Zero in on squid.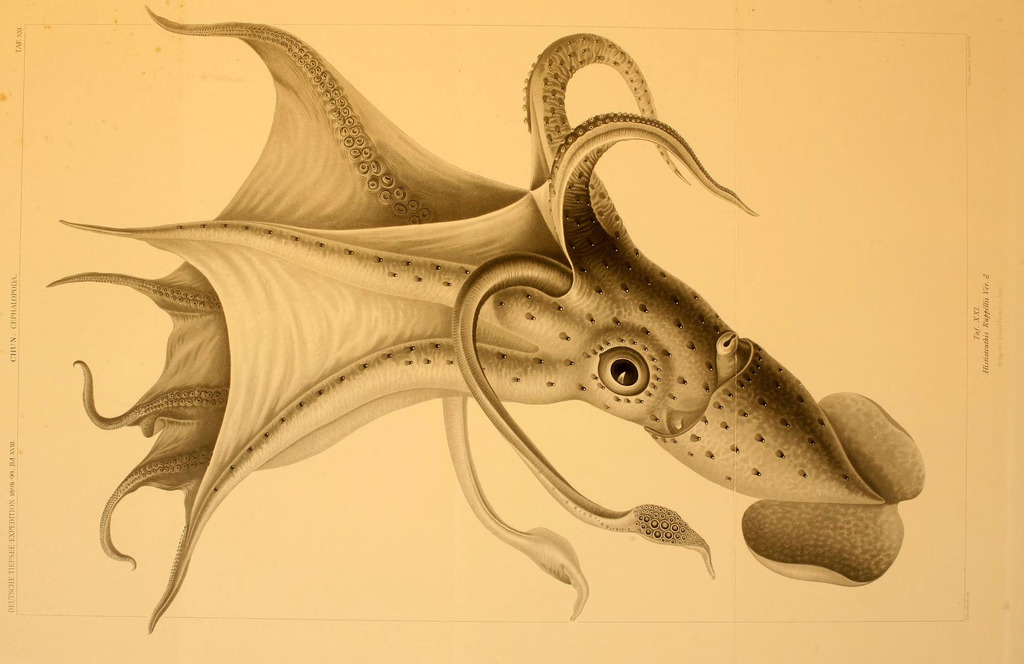
Zeroed in: select_region(44, 0, 924, 620).
